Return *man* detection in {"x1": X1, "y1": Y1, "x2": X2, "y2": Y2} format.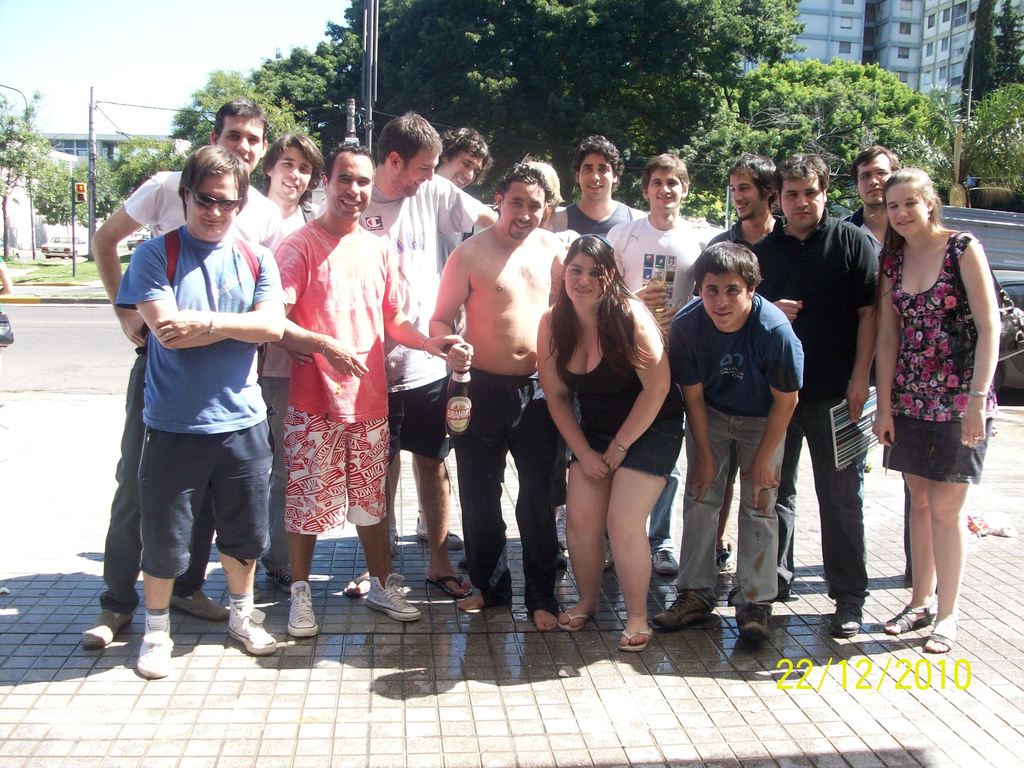
{"x1": 269, "y1": 141, "x2": 465, "y2": 634}.
